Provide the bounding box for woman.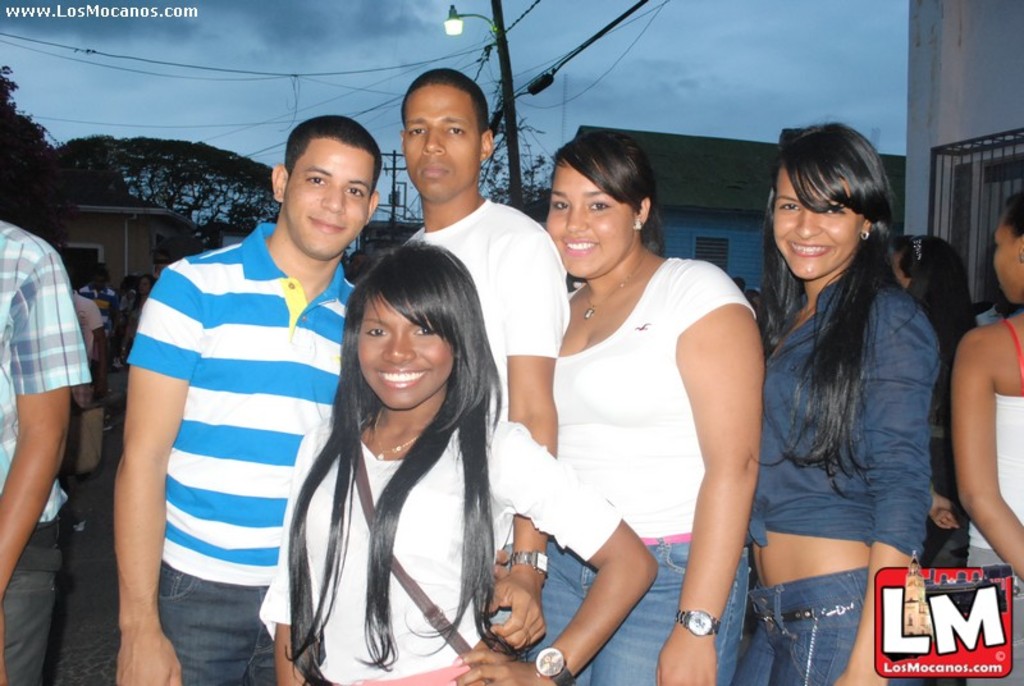
rect(521, 123, 758, 659).
